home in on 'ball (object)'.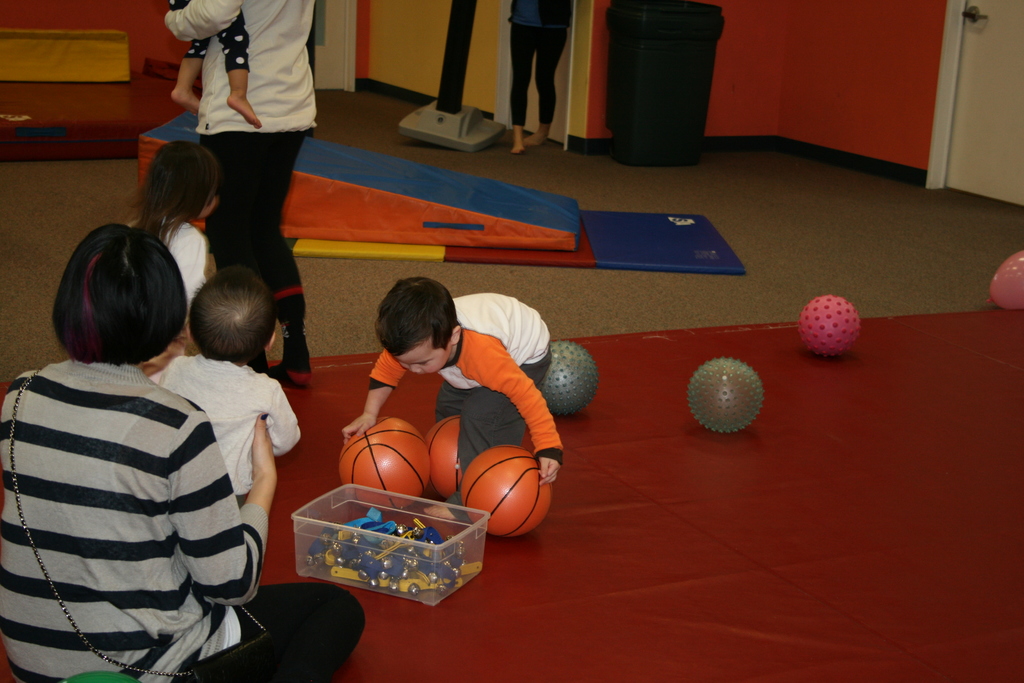
Homed in at <region>801, 295, 854, 355</region>.
